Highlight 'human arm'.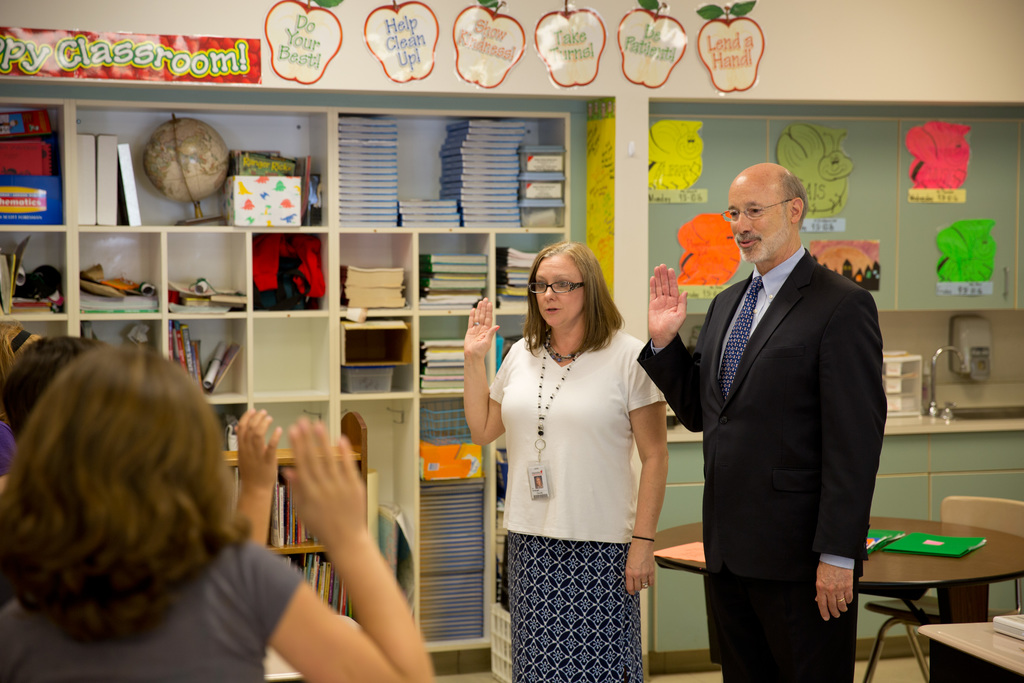
Highlighted region: [left=266, top=421, right=404, bottom=664].
